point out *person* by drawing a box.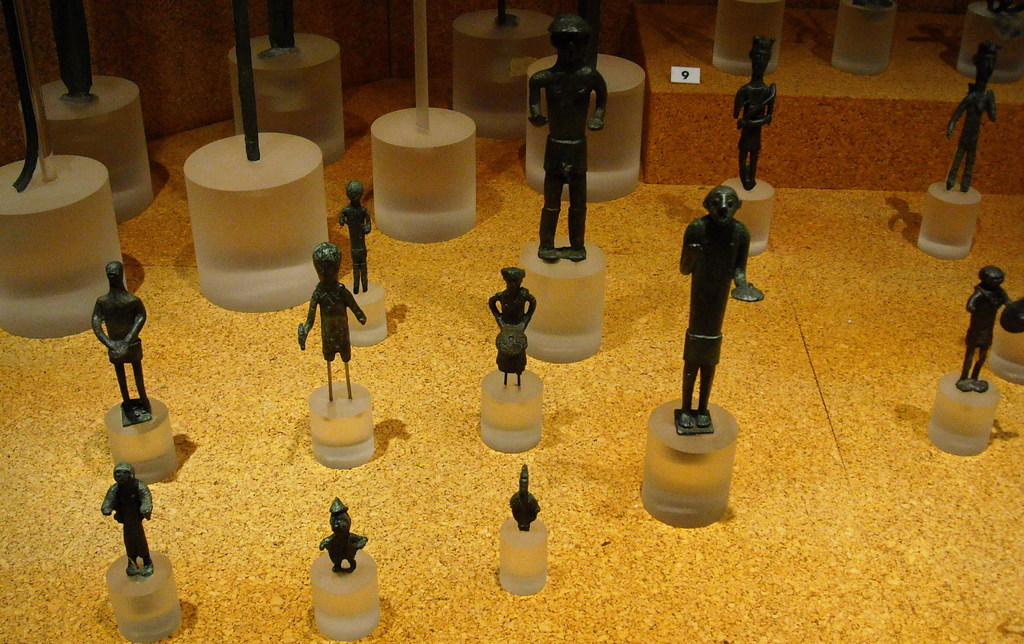
detection(957, 267, 1011, 390).
